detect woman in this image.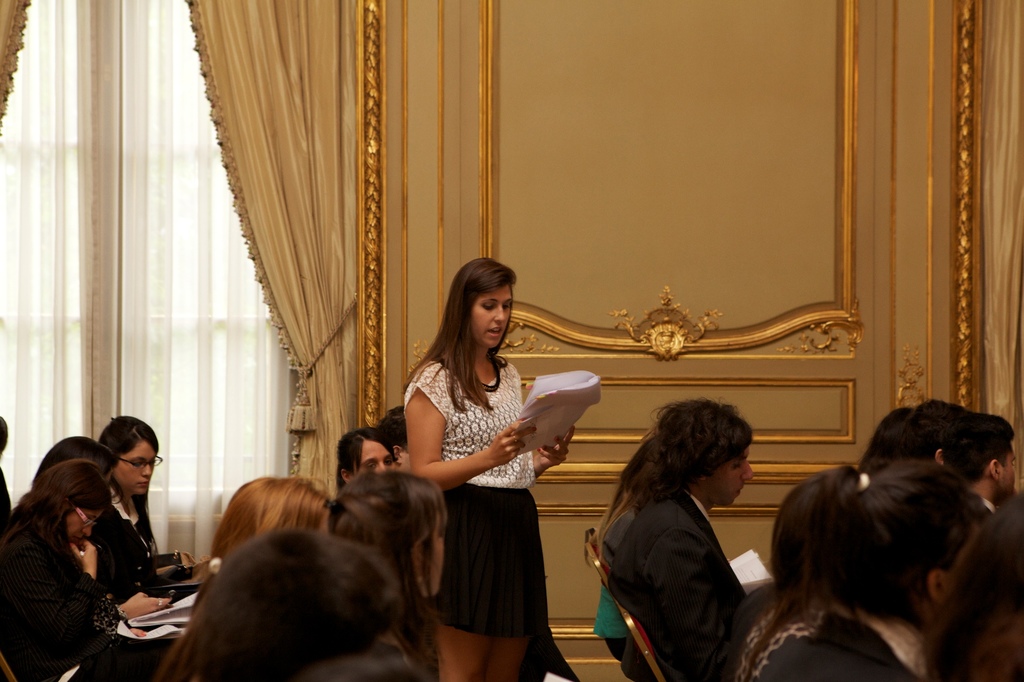
Detection: locate(0, 460, 176, 681).
